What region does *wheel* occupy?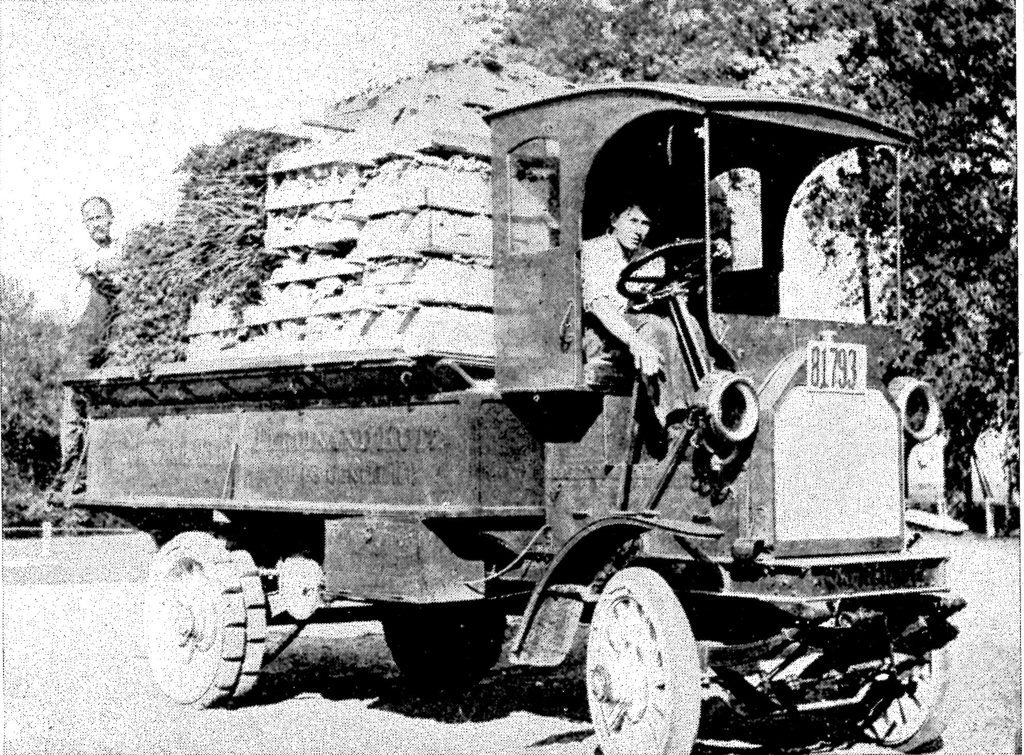
<box>148,532,273,703</box>.
